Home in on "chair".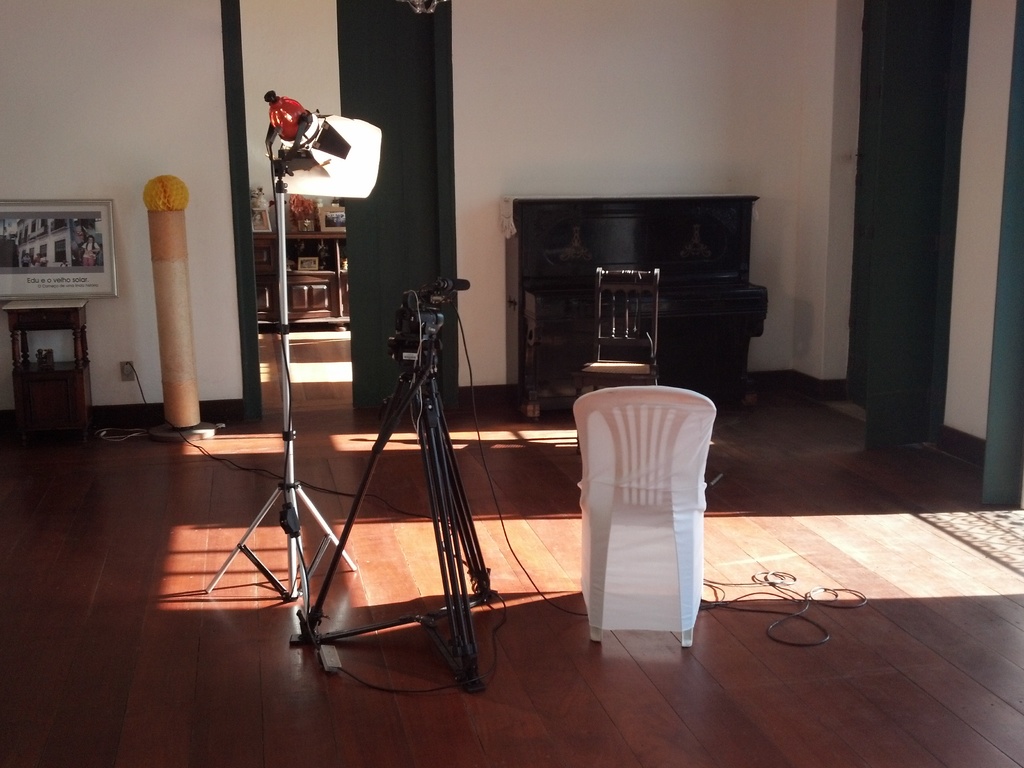
Homed in at detection(547, 380, 724, 655).
